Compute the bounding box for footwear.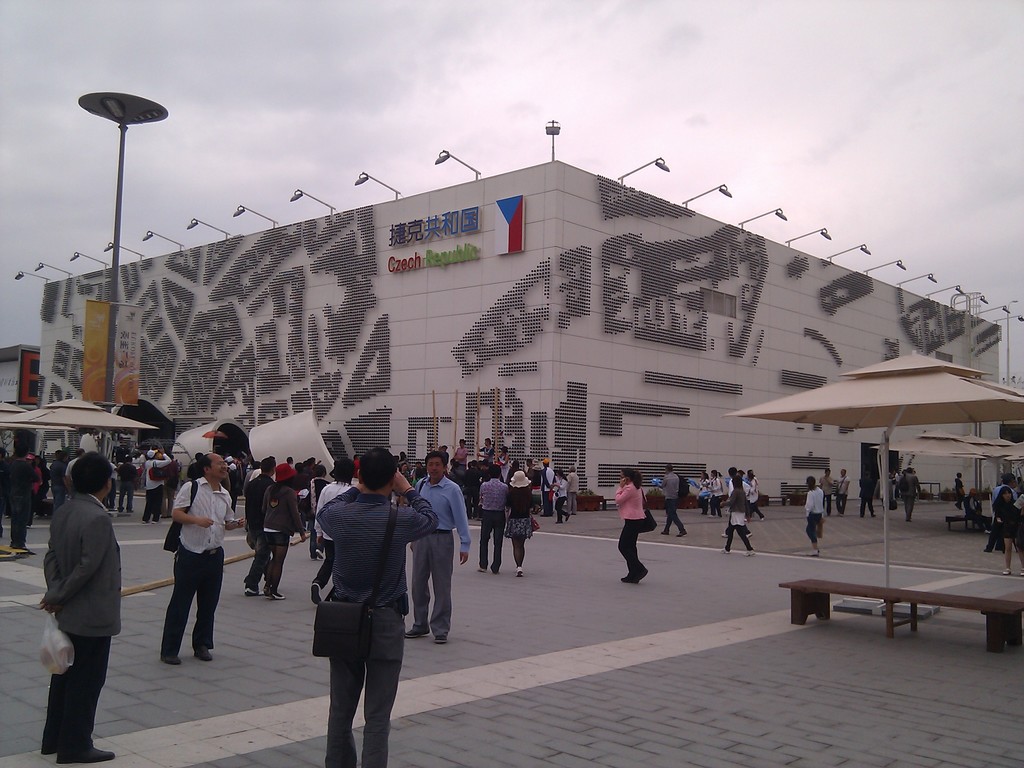
(675,529,689,538).
